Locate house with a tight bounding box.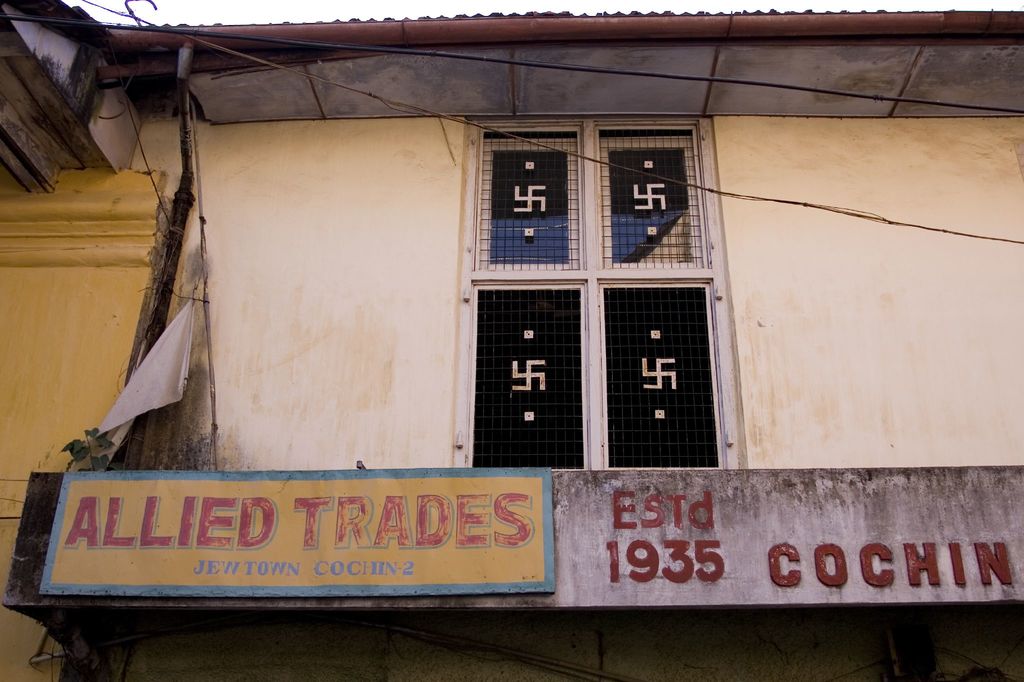
<region>0, 0, 1023, 681</region>.
